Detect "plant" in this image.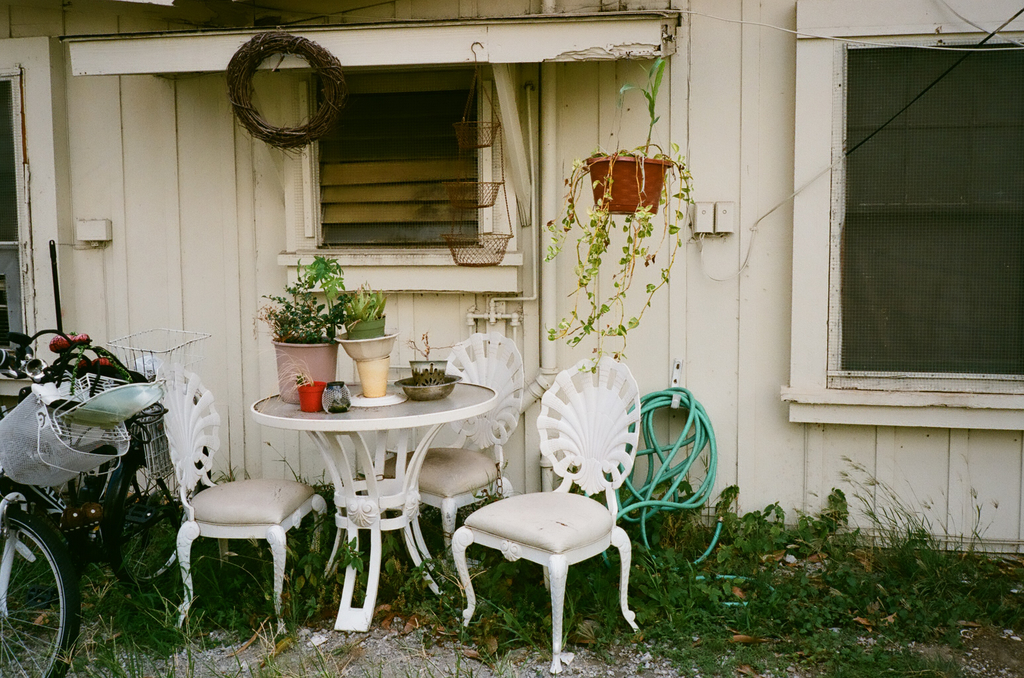
Detection: <bbox>532, 141, 703, 375</bbox>.
